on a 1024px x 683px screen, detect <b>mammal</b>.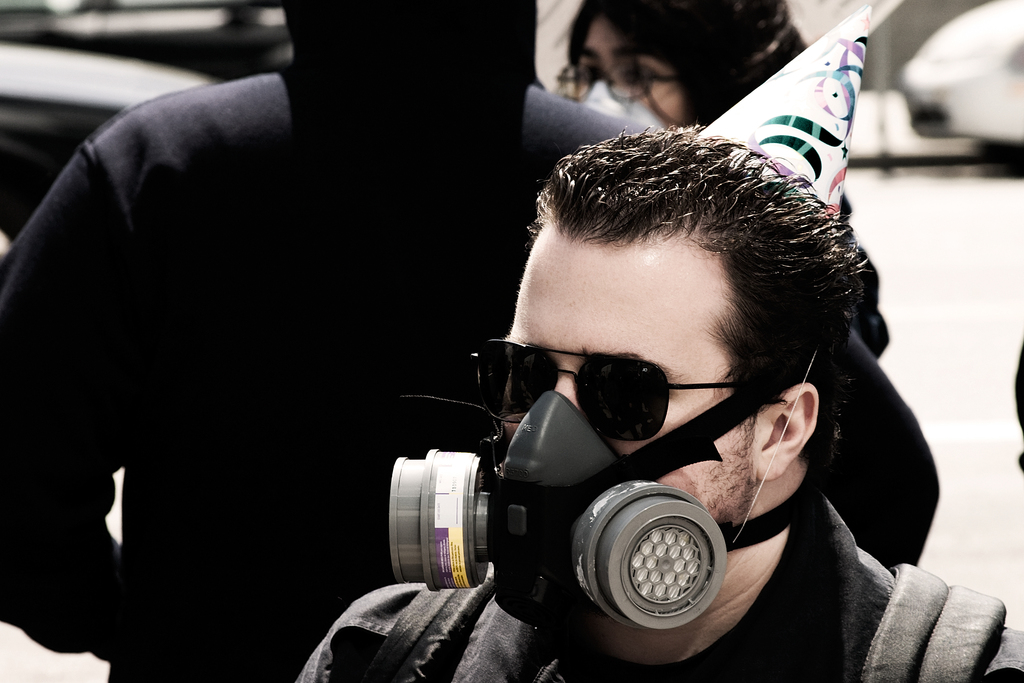
Rect(0, 0, 939, 682).
